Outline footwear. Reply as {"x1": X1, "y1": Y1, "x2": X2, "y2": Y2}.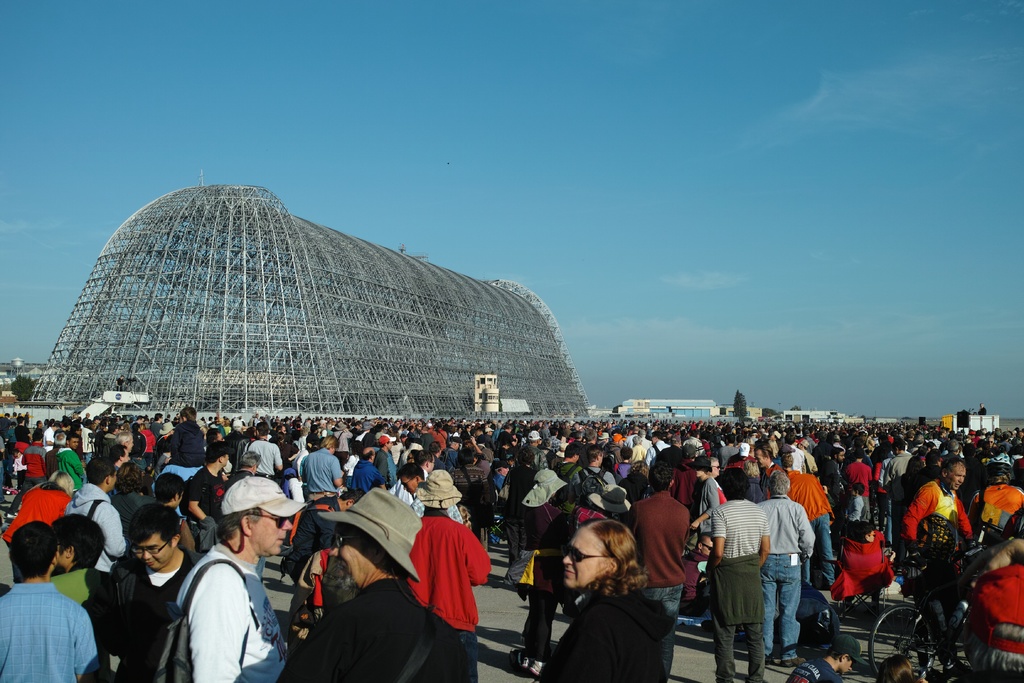
{"x1": 784, "y1": 657, "x2": 806, "y2": 667}.
